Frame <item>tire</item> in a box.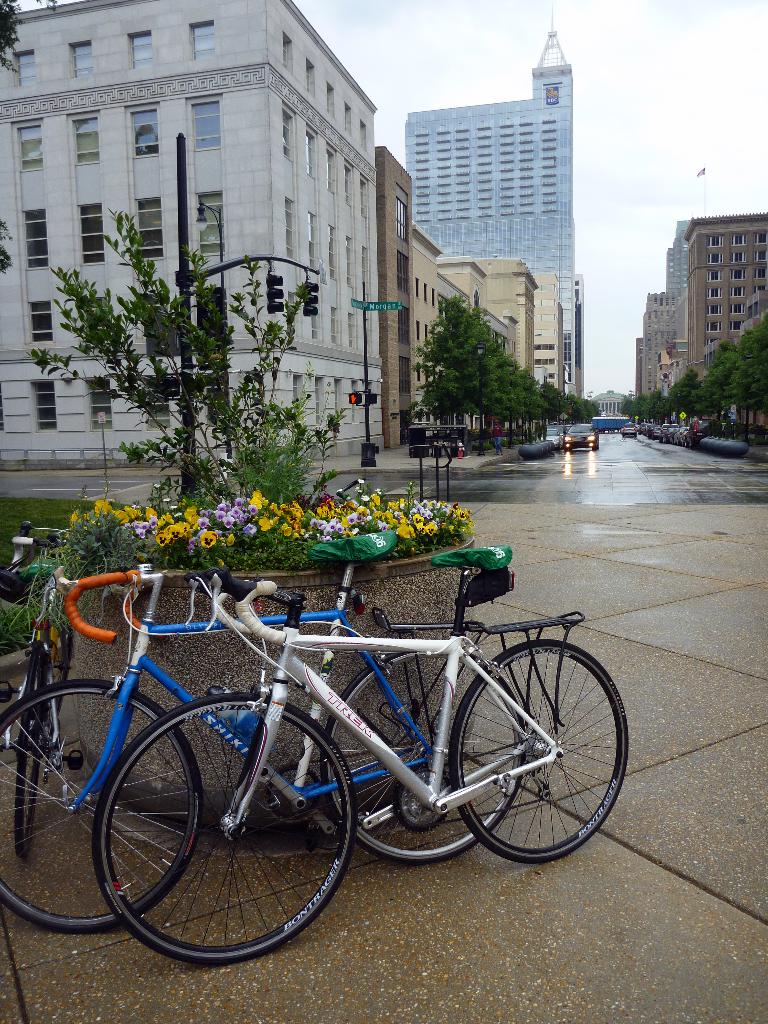
x1=451, y1=625, x2=611, y2=865.
